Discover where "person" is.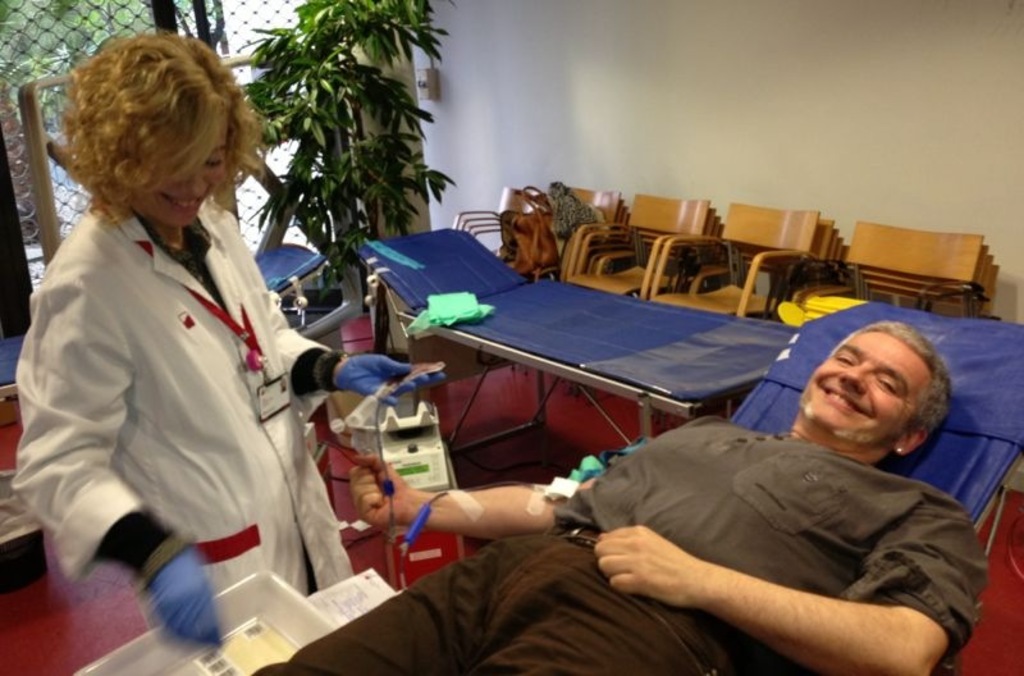
Discovered at BBox(32, 31, 357, 667).
